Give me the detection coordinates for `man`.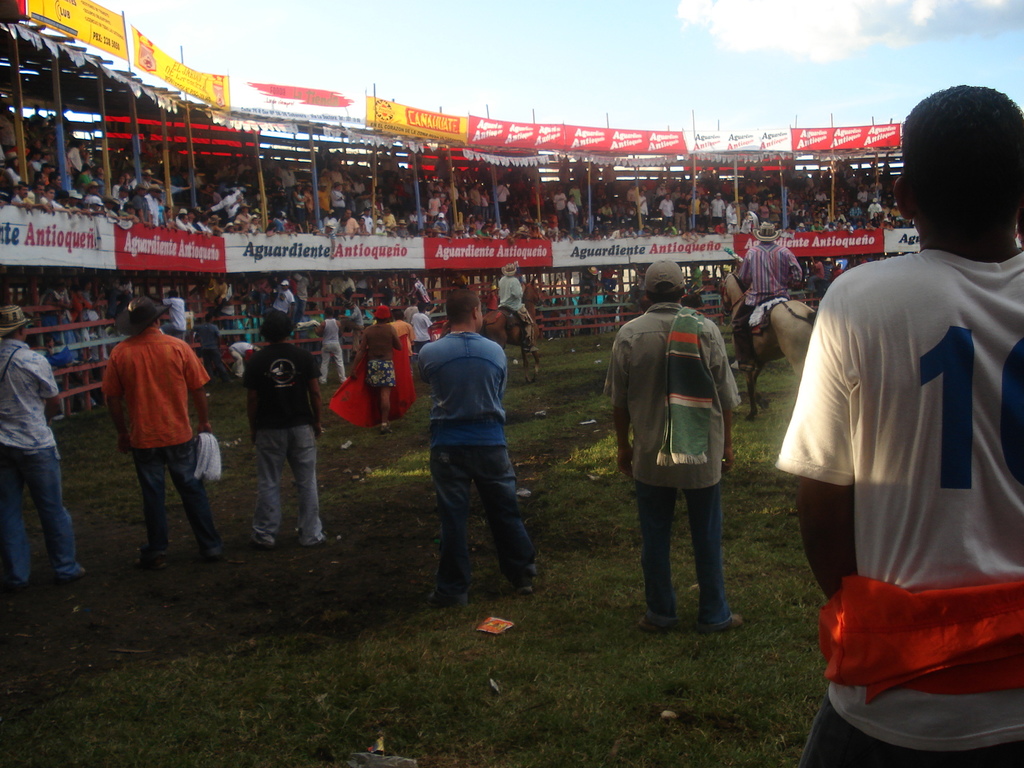
729 220 806 371.
